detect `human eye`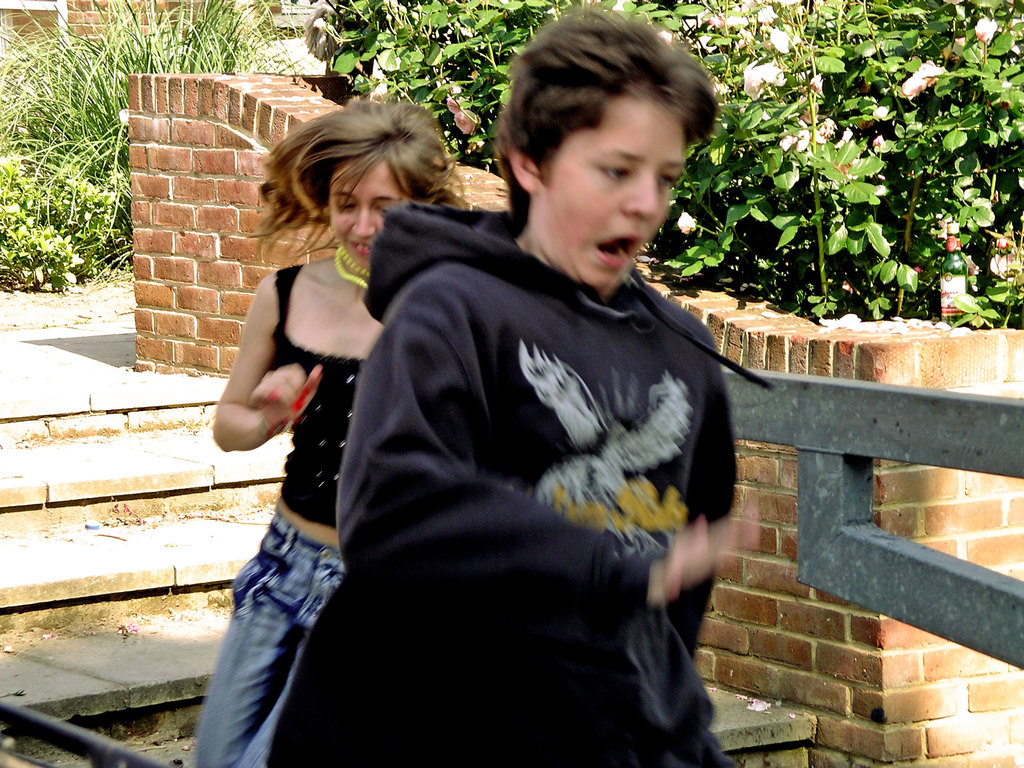
rect(589, 161, 630, 185)
